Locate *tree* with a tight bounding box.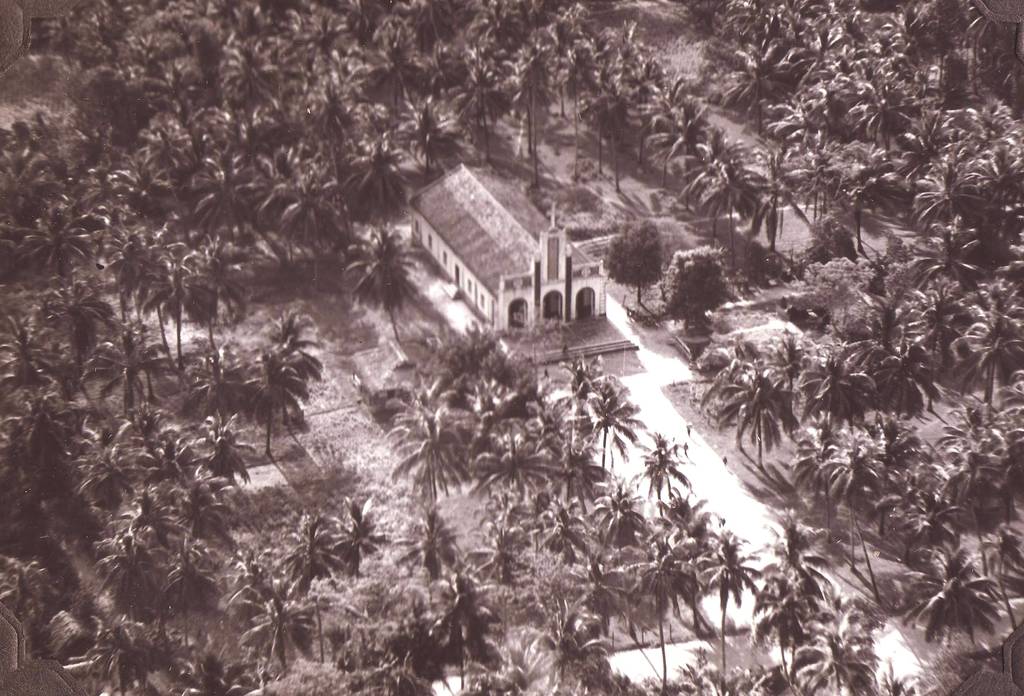
rect(824, 442, 882, 519).
